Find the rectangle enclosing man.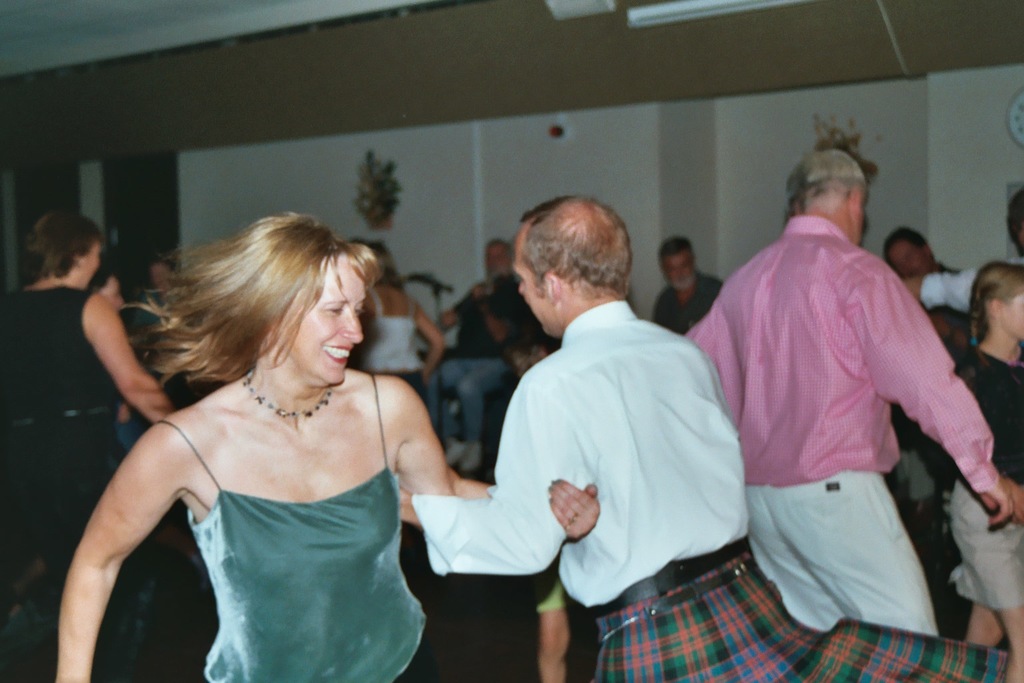
(882, 224, 974, 368).
